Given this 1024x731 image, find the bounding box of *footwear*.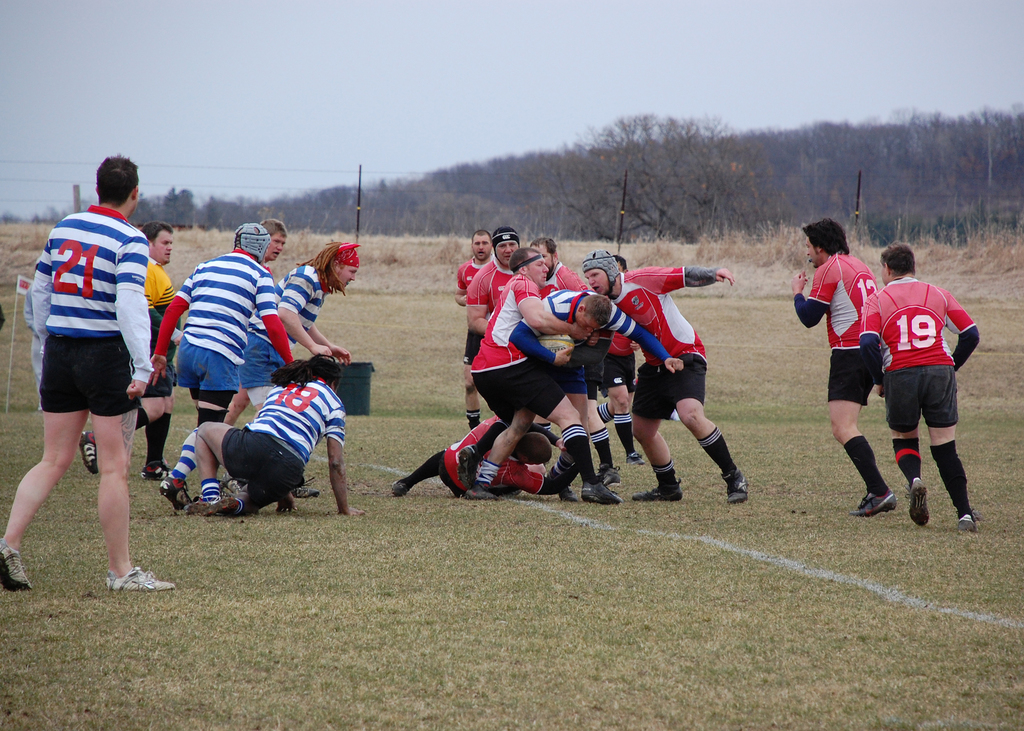
l=723, t=464, r=748, b=507.
